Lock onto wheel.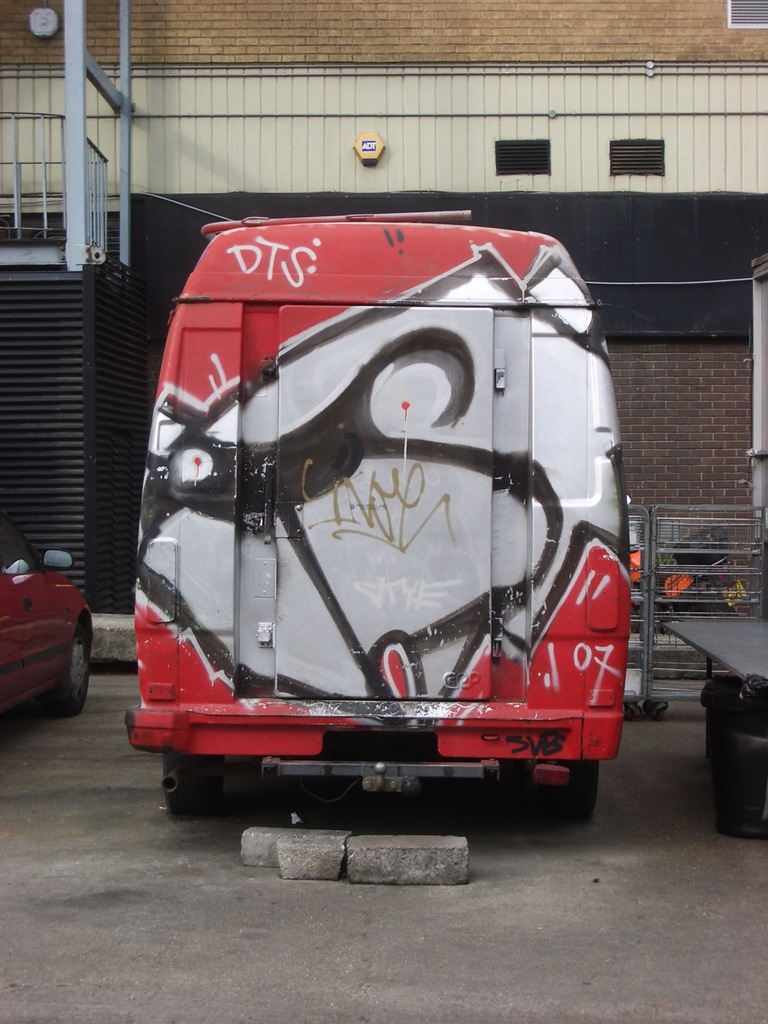
Locked: [x1=506, y1=762, x2=600, y2=829].
